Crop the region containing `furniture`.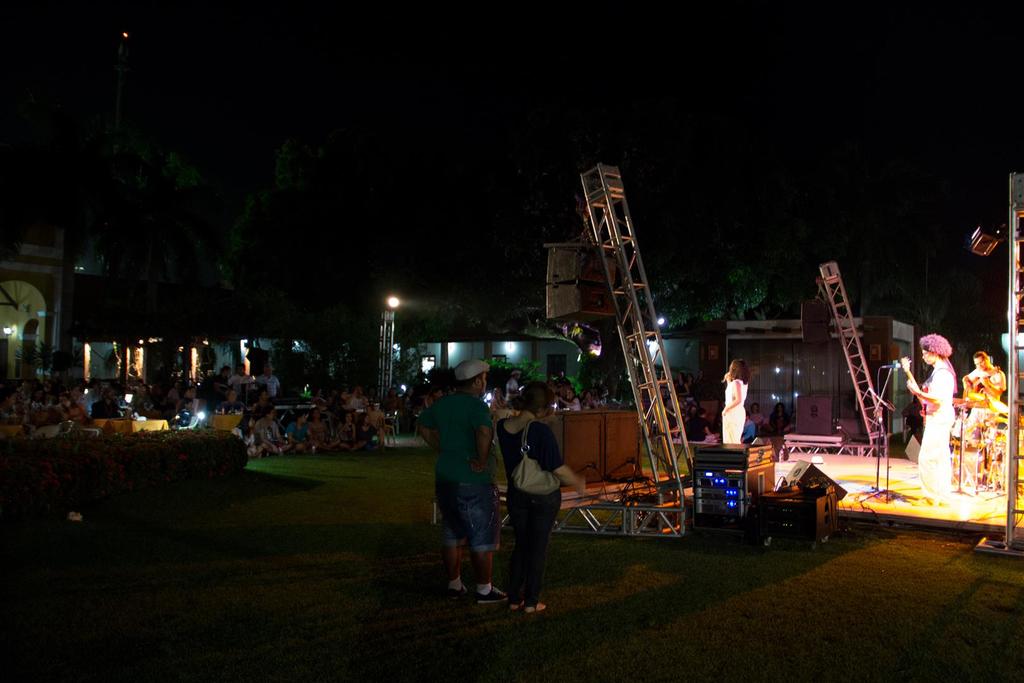
Crop region: 369 413 397 447.
